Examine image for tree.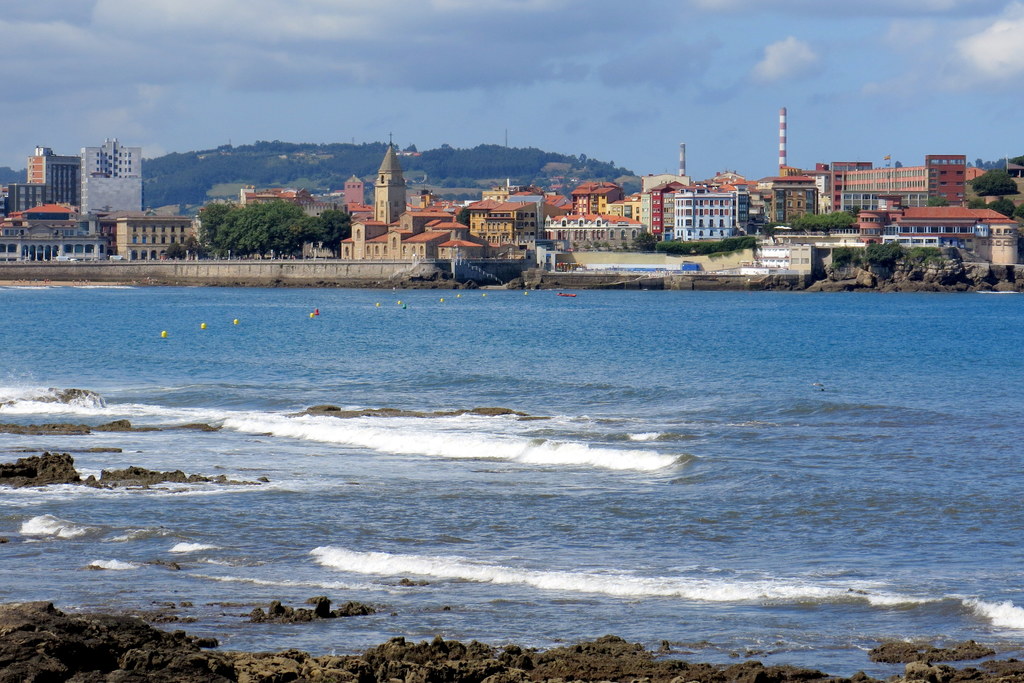
Examination result: {"x1": 733, "y1": 224, "x2": 742, "y2": 232}.
